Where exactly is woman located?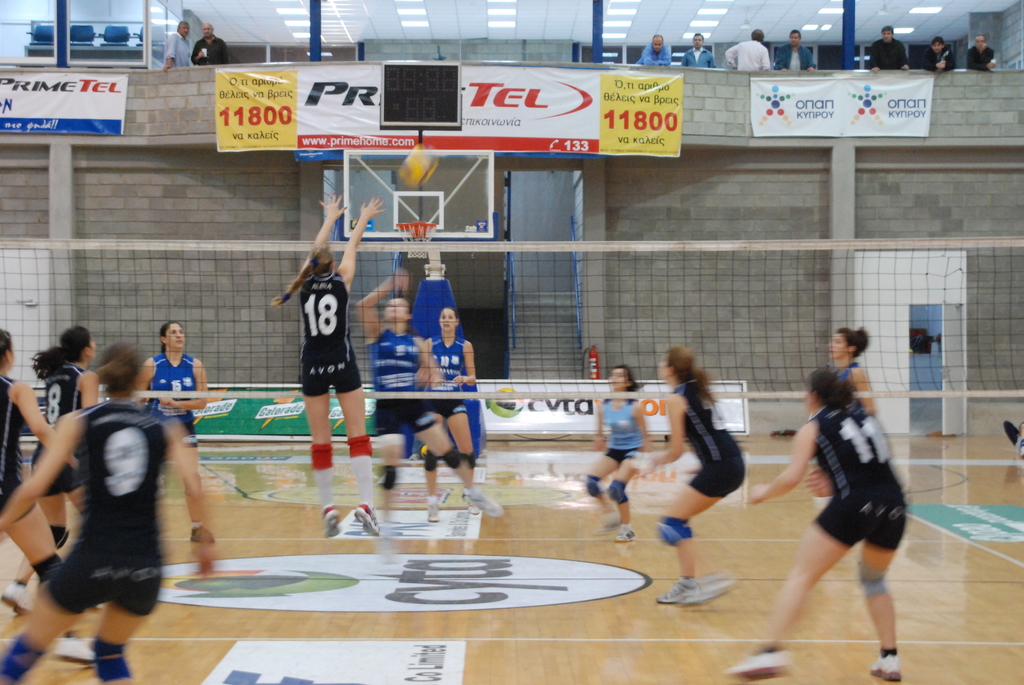
Its bounding box is 265 187 383 535.
